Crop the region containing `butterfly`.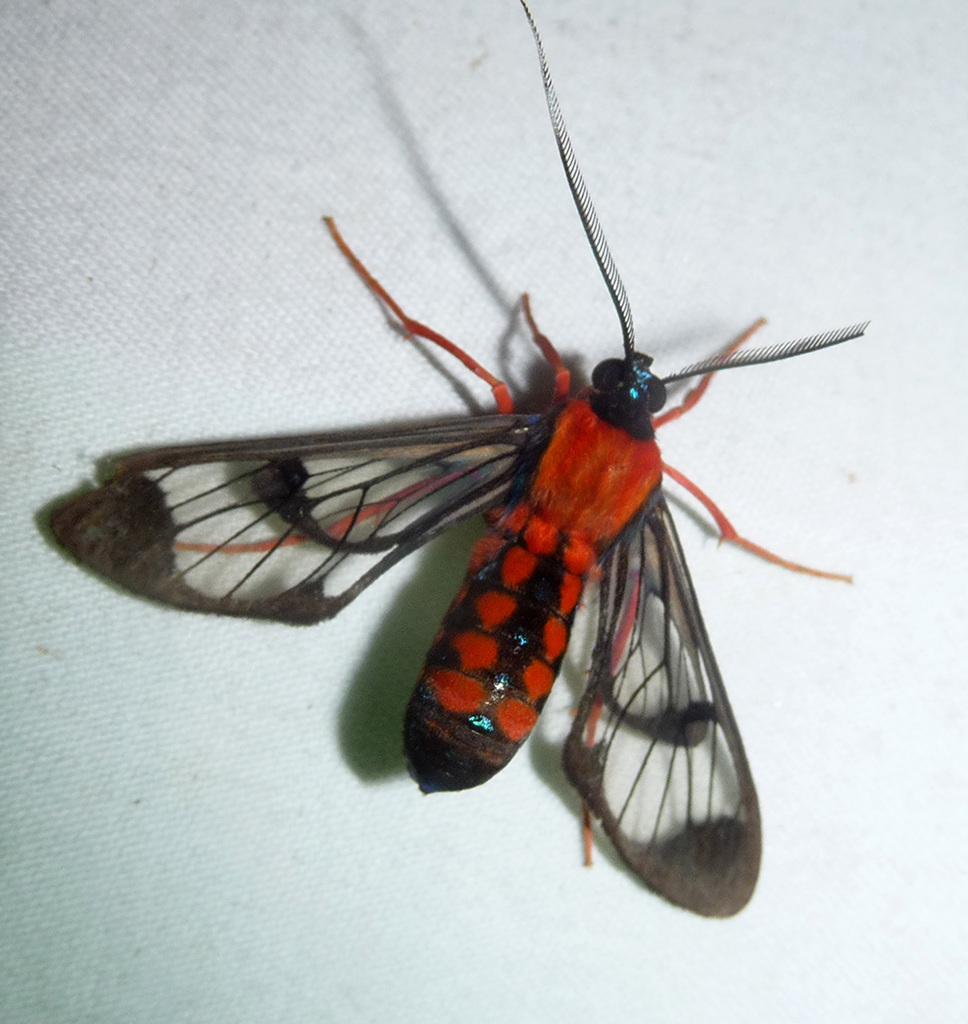
Crop region: 48/2/865/920.
